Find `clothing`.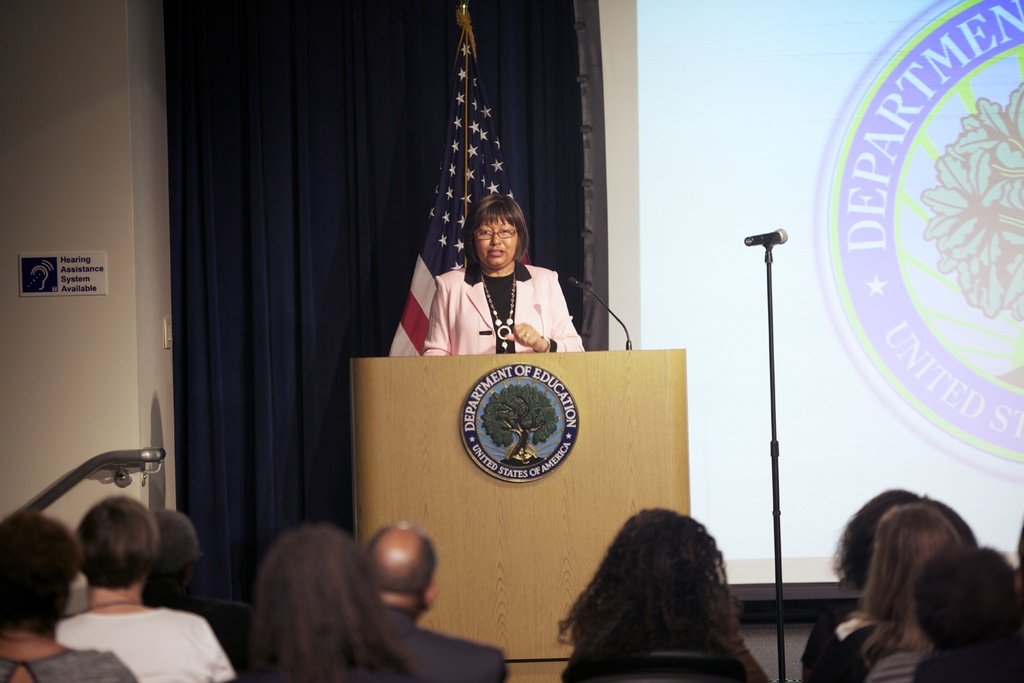
crop(0, 636, 134, 682).
